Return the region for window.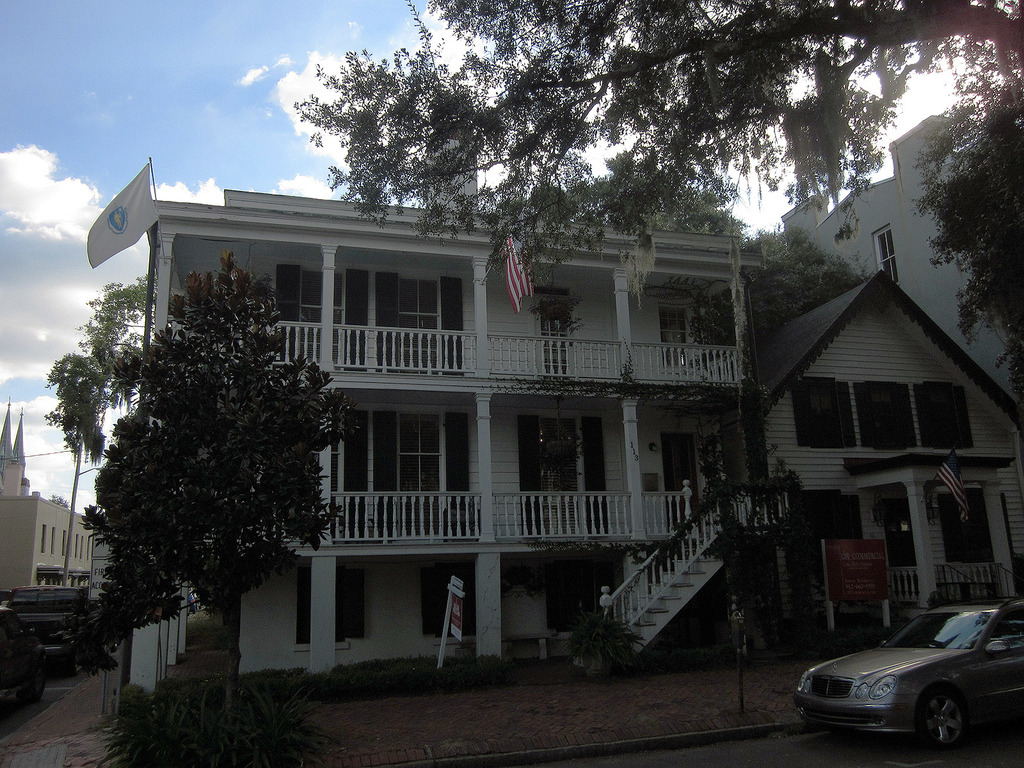
bbox(851, 379, 916, 451).
